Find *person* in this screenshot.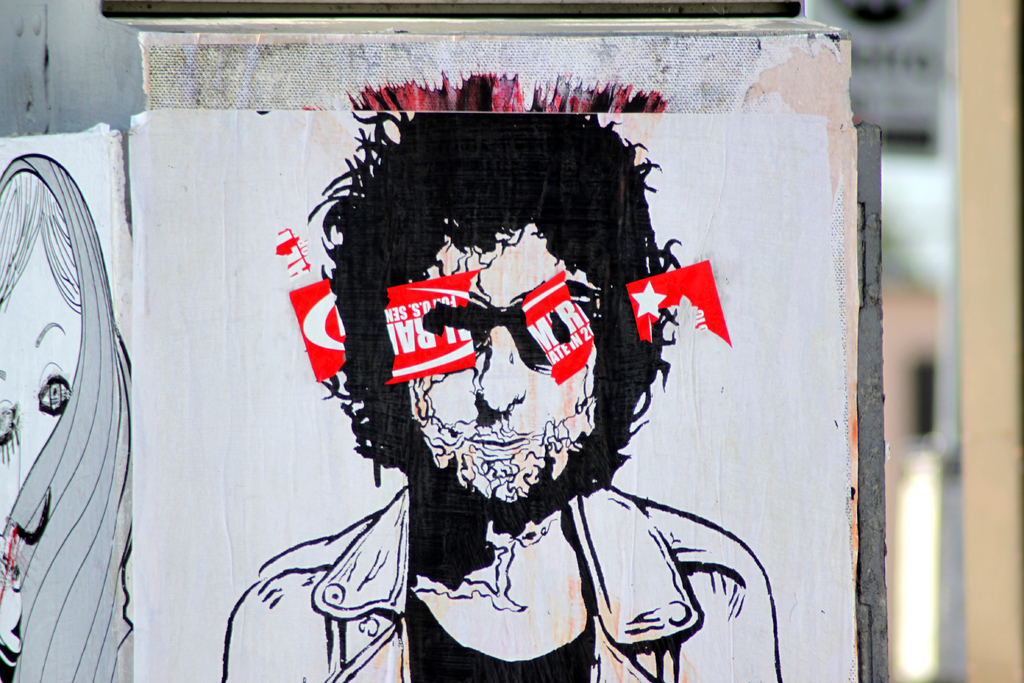
The bounding box for *person* is BBox(223, 113, 783, 682).
